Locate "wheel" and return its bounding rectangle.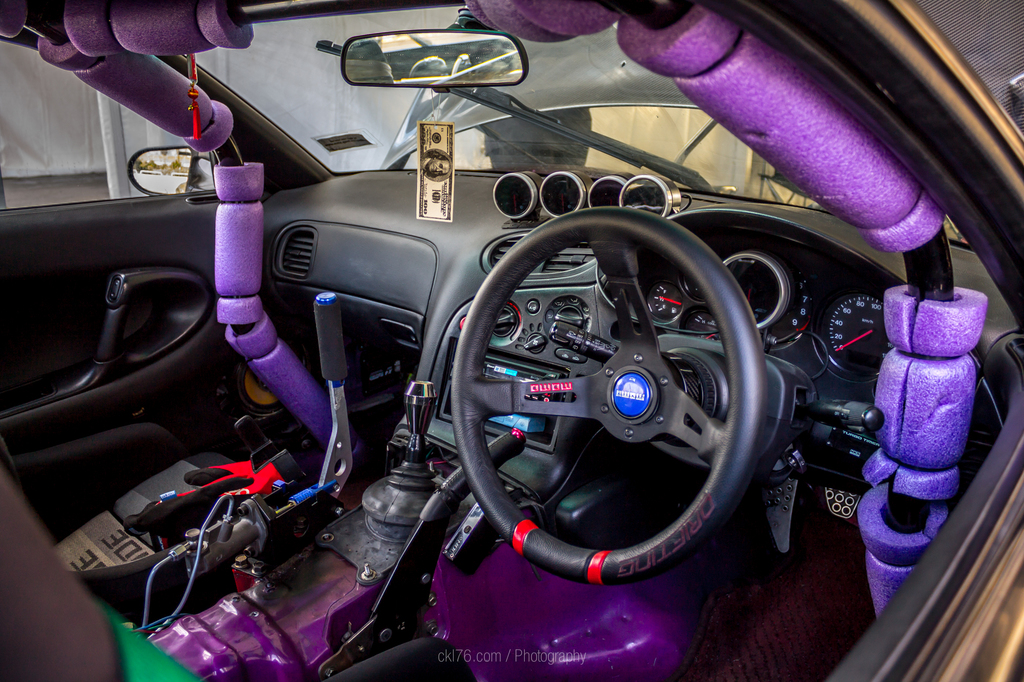
<box>467,200,774,595</box>.
